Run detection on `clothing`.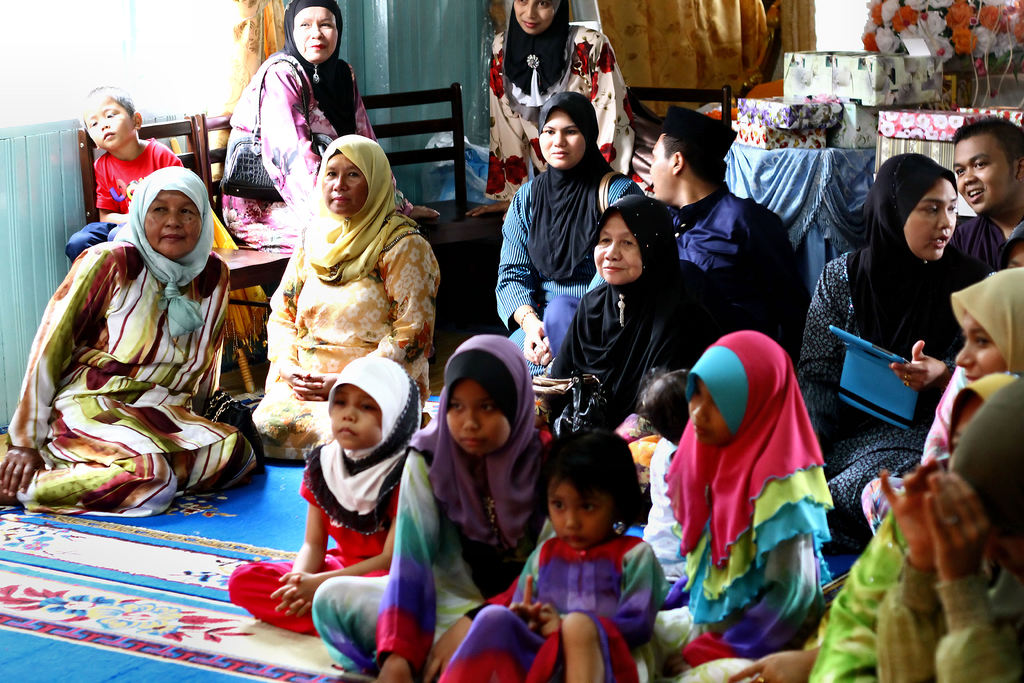
Result: box(801, 238, 950, 455).
